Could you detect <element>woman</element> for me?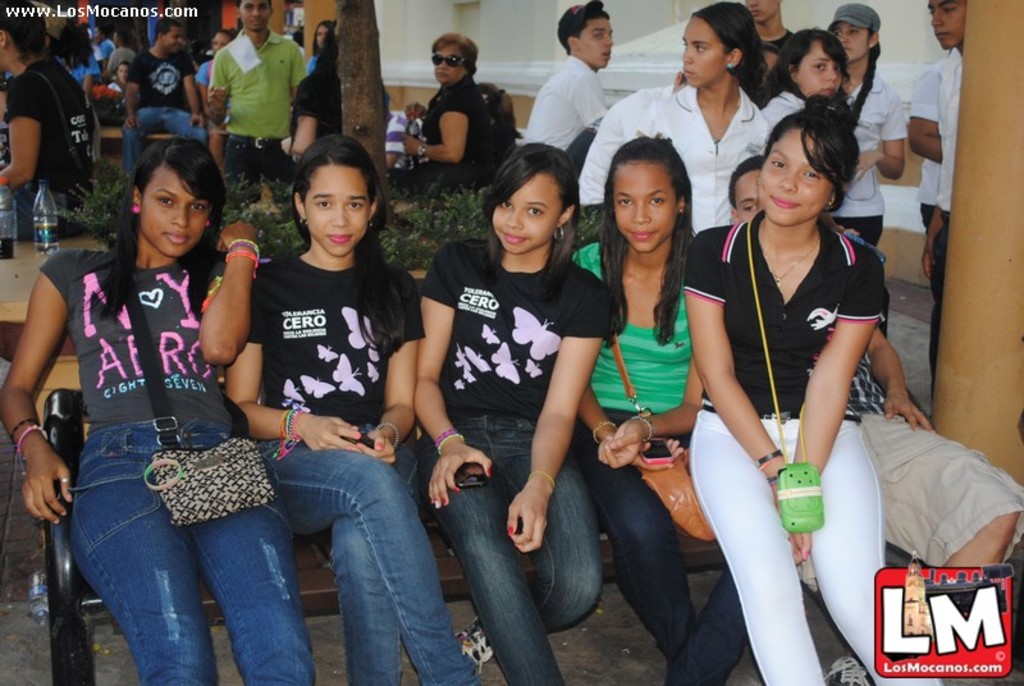
Detection result: 0:0:100:239.
